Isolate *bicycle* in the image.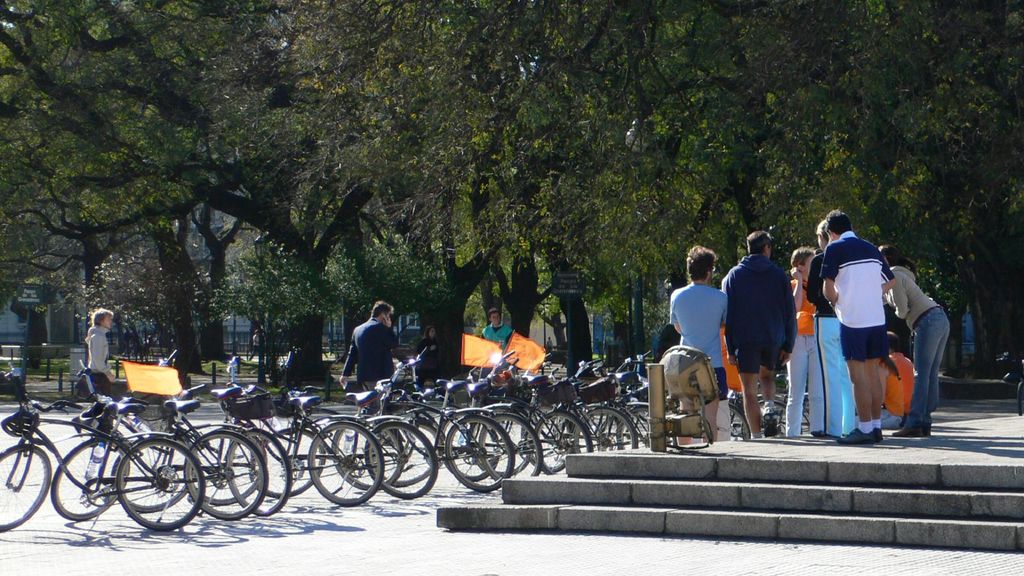
Isolated region: bbox=(0, 372, 206, 545).
